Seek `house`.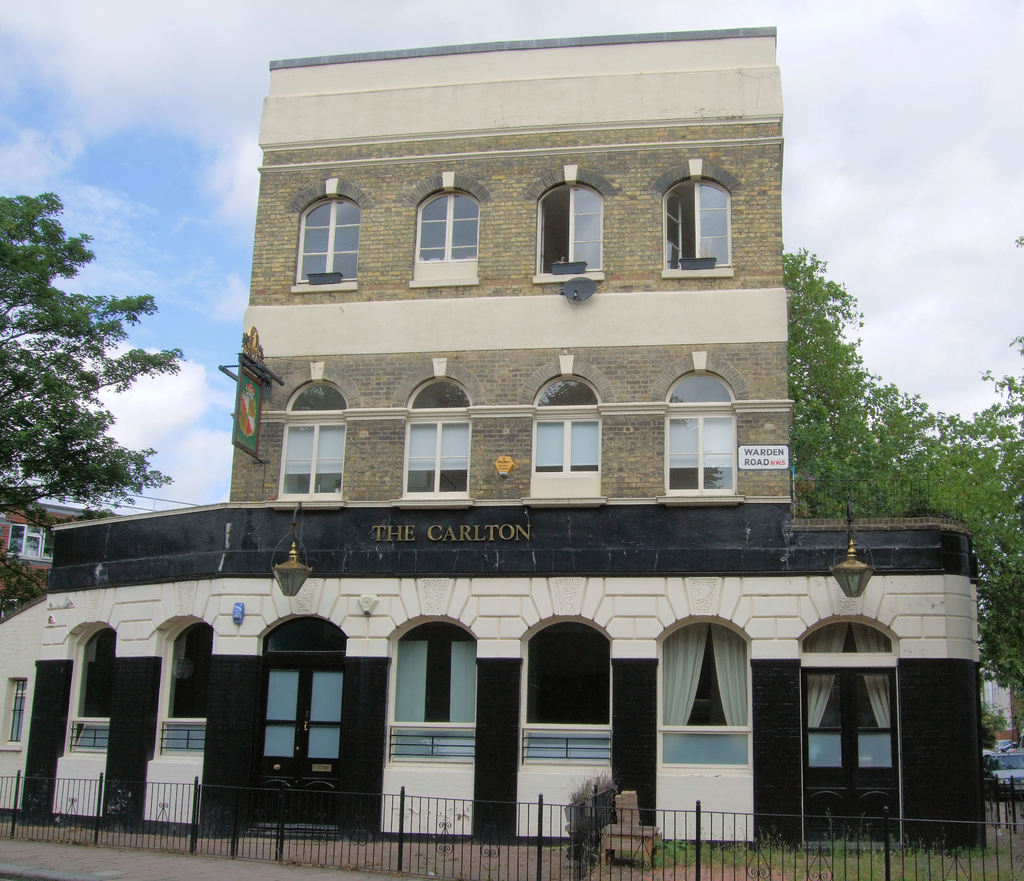
region(0, 17, 991, 857).
